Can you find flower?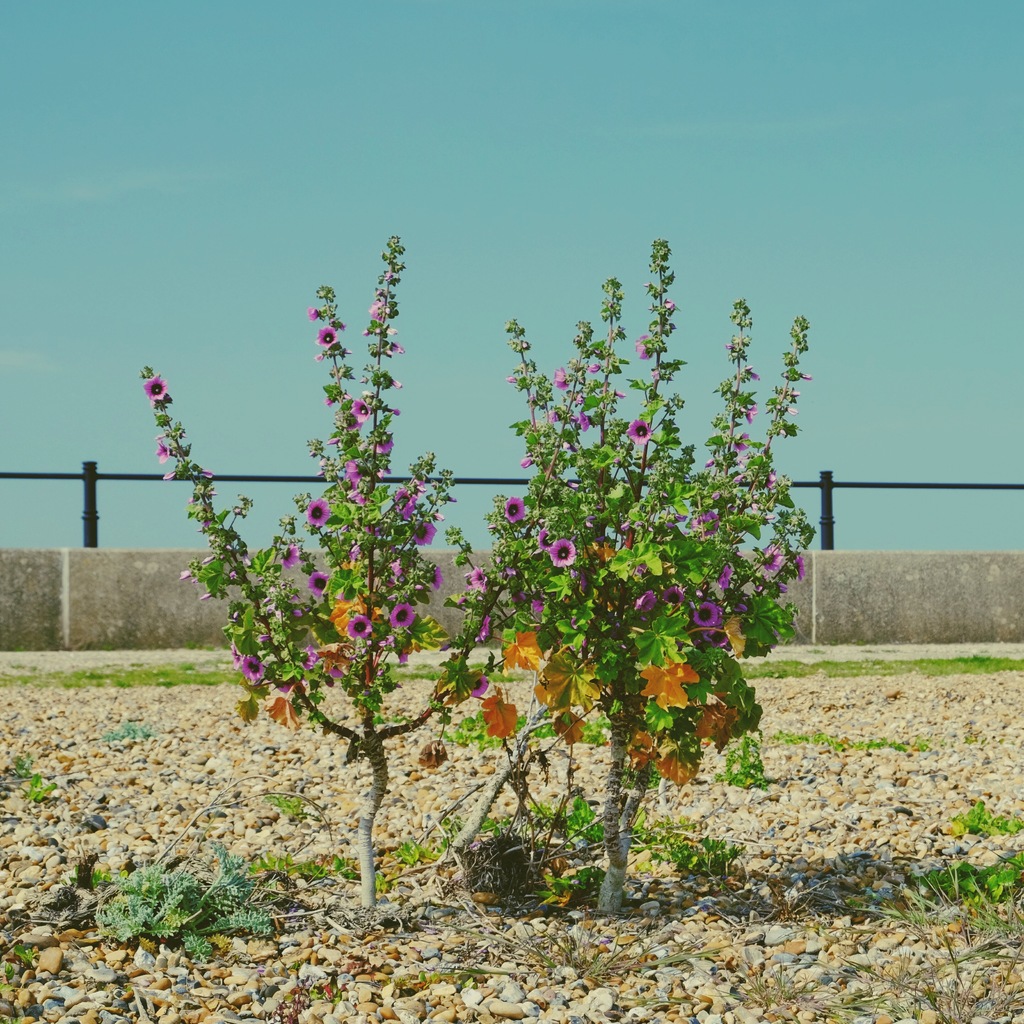
Yes, bounding box: rect(467, 568, 500, 593).
